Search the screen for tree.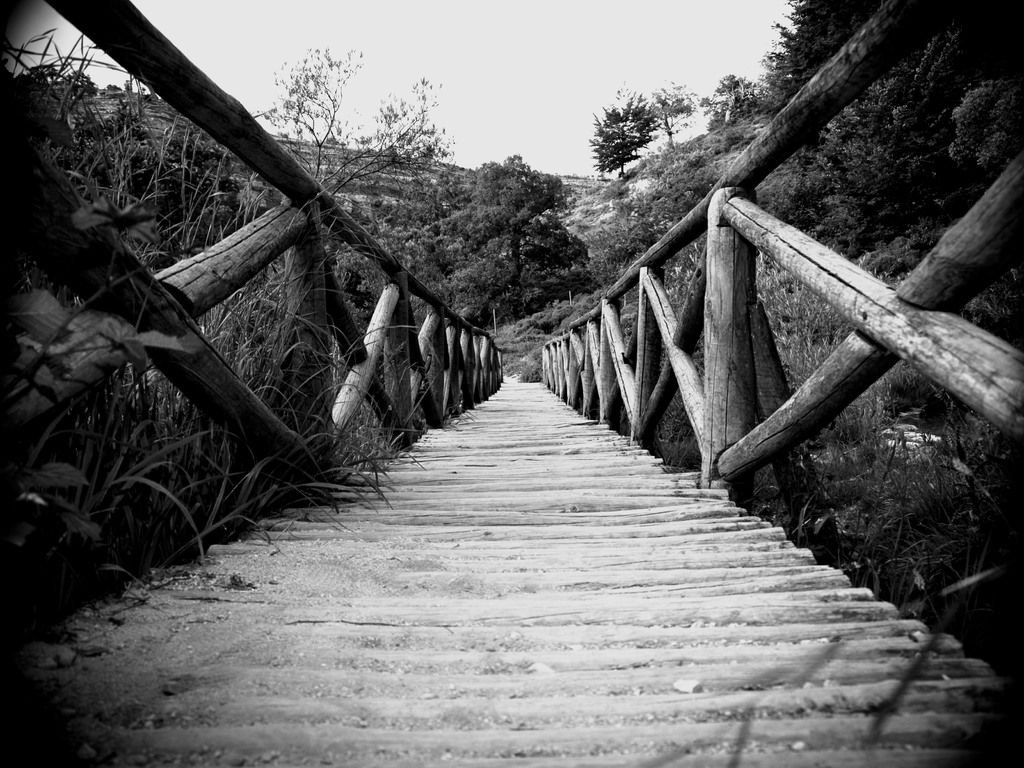
Found at 588 93 664 175.
